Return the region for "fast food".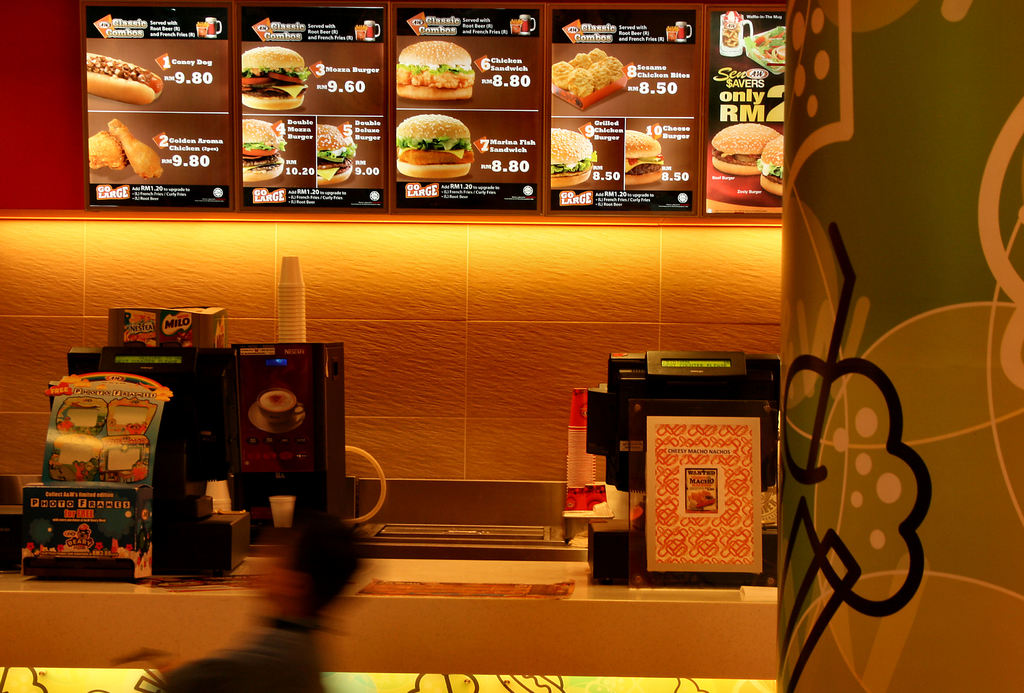
box=[397, 117, 470, 183].
